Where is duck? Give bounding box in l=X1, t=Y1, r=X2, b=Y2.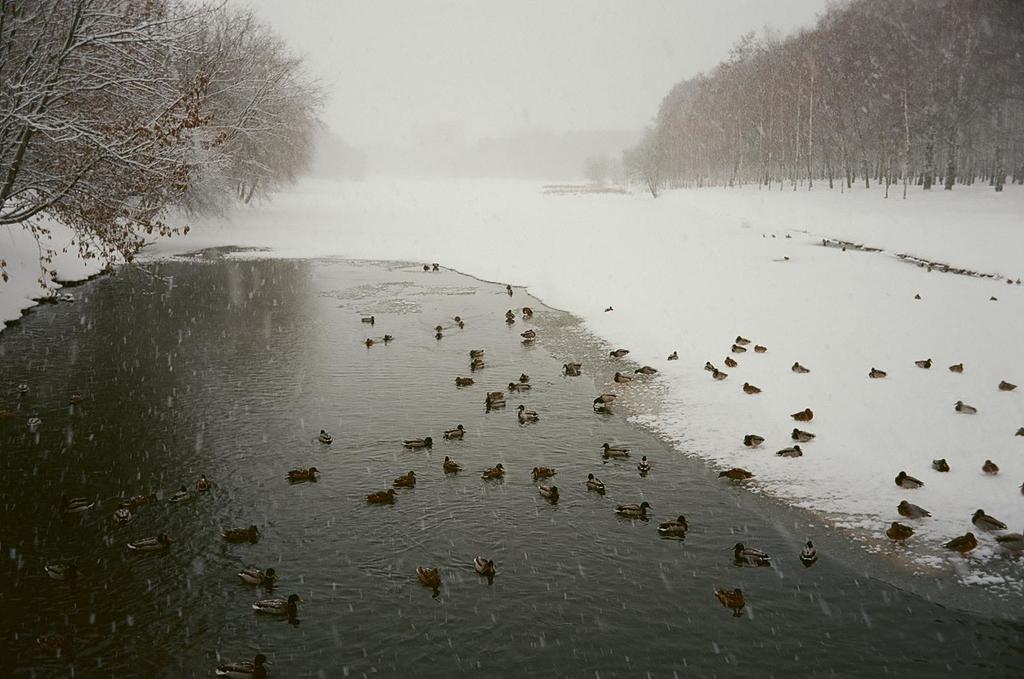
l=731, t=542, r=773, b=564.
